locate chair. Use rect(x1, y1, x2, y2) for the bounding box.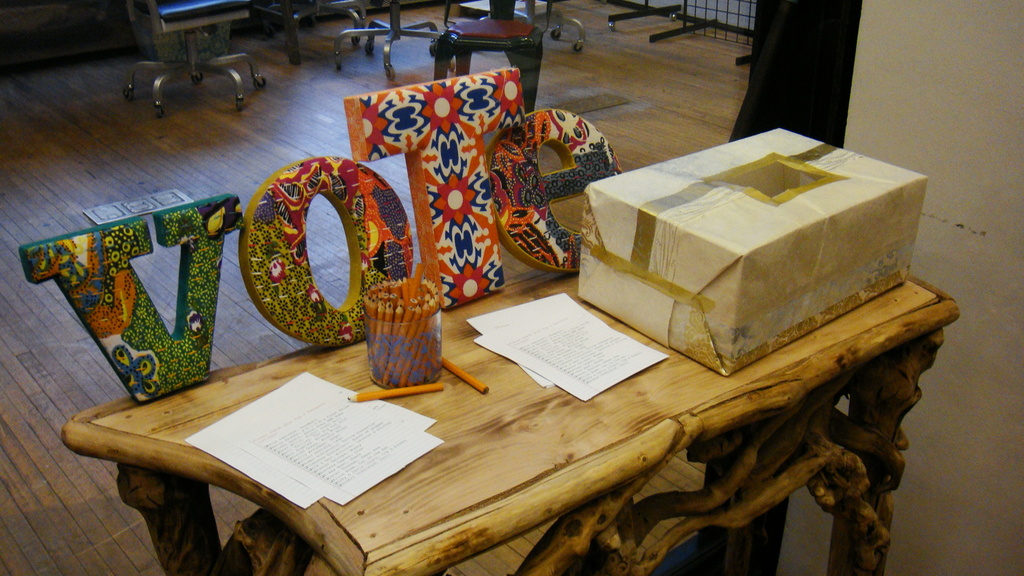
rect(125, 0, 269, 120).
